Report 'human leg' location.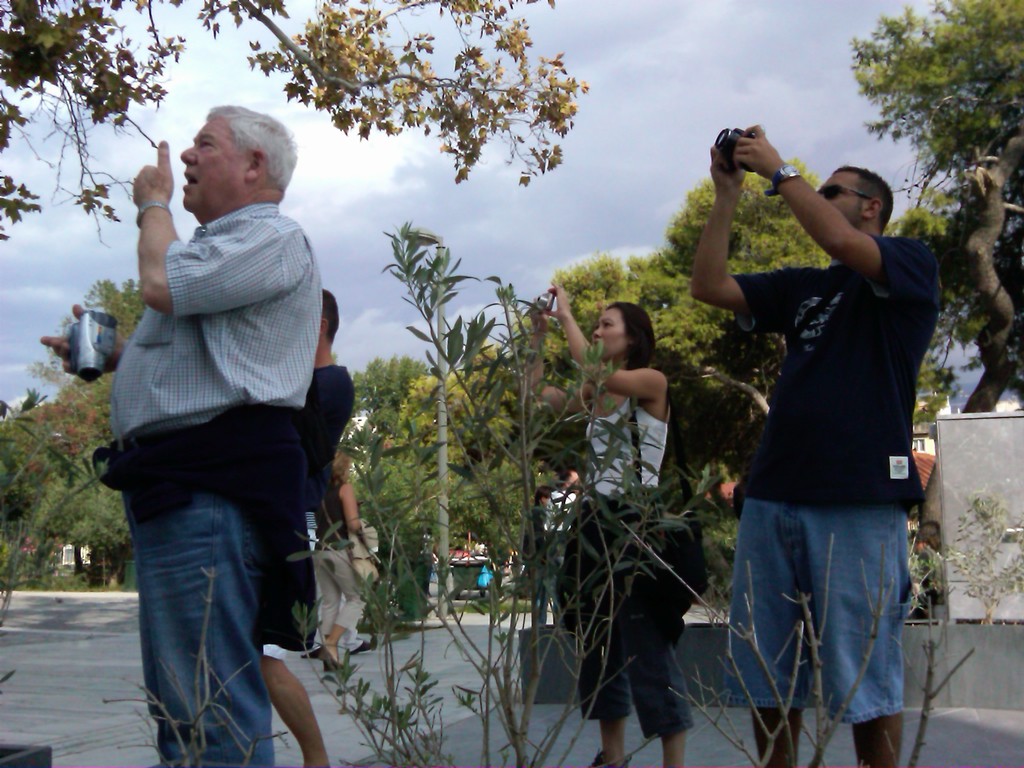
Report: 592,701,628,762.
